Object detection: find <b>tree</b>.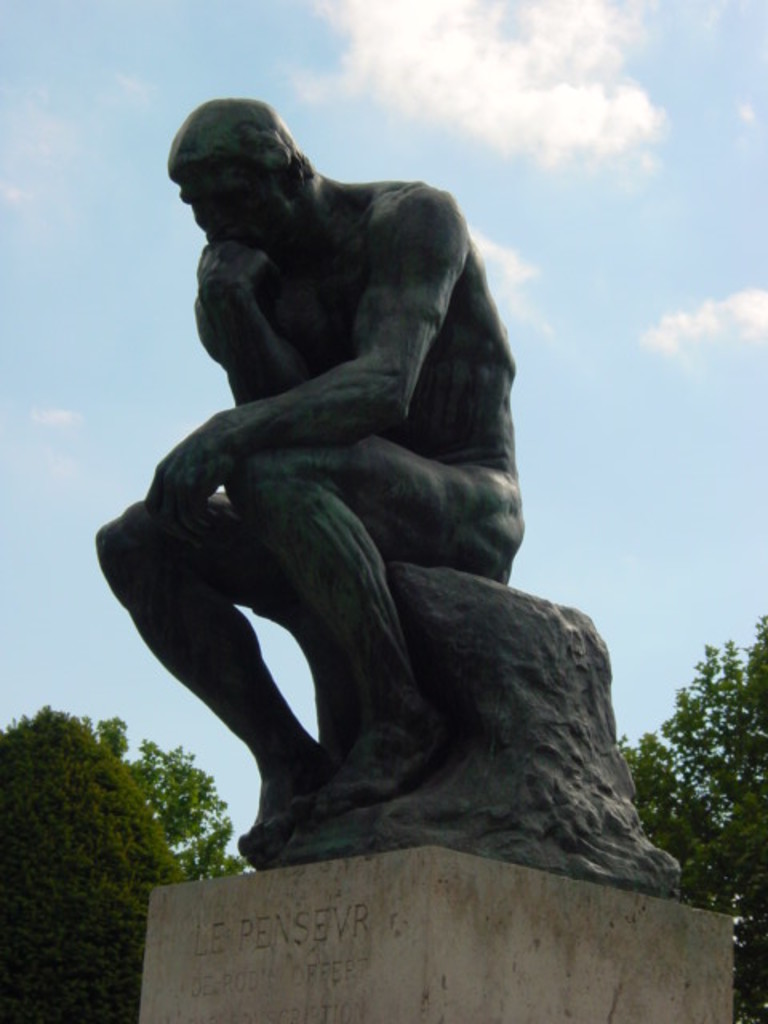
bbox=(0, 698, 253, 1019).
